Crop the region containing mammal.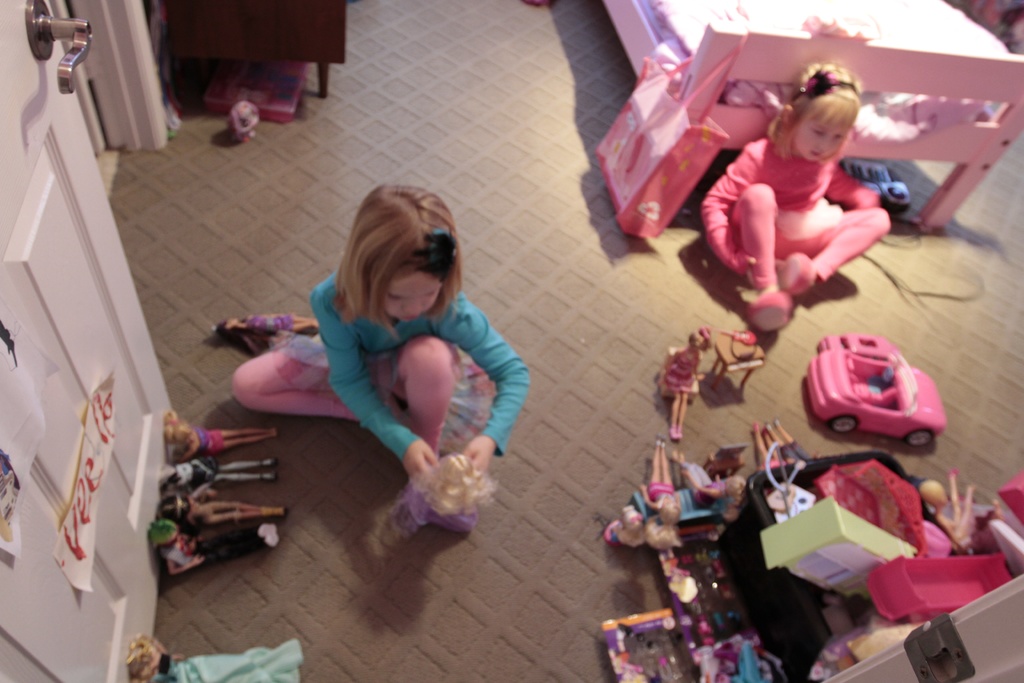
Crop region: 173 450 281 491.
